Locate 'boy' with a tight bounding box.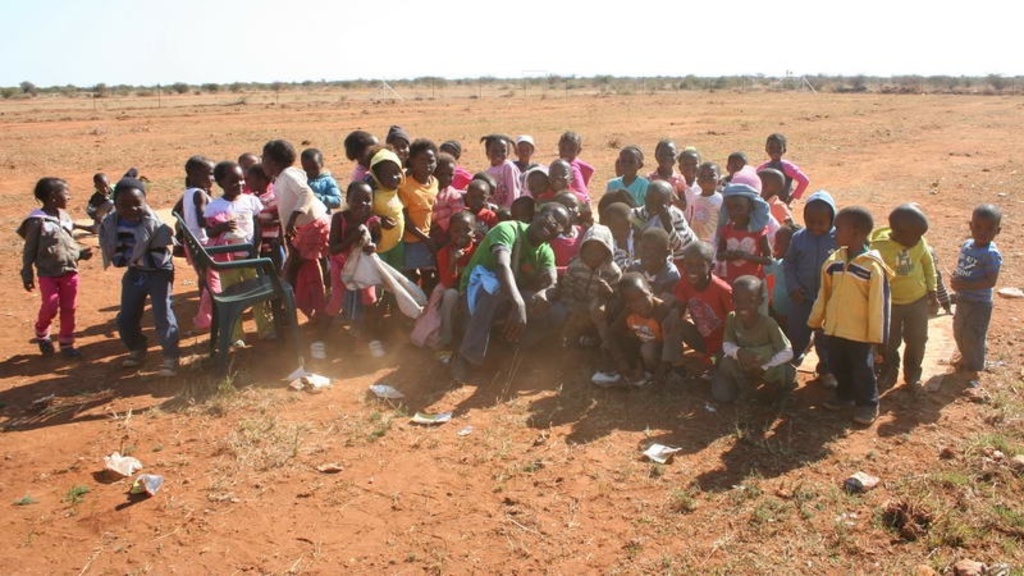
bbox=[755, 131, 812, 210].
